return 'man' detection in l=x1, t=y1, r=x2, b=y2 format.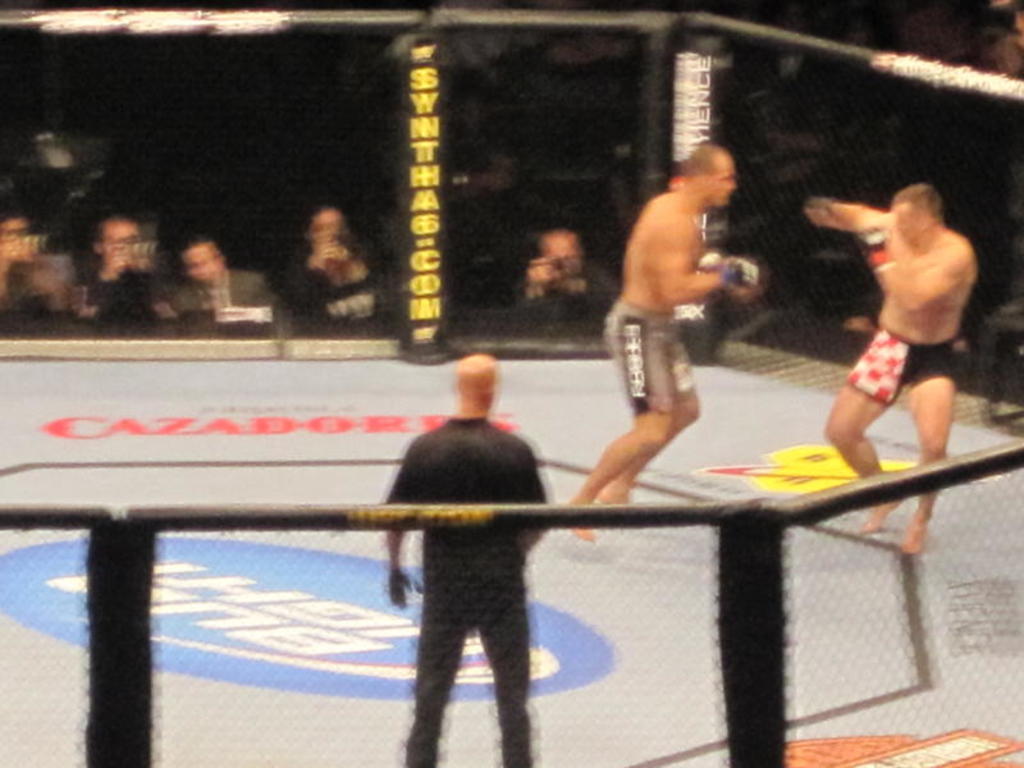
l=378, t=356, r=557, b=767.
